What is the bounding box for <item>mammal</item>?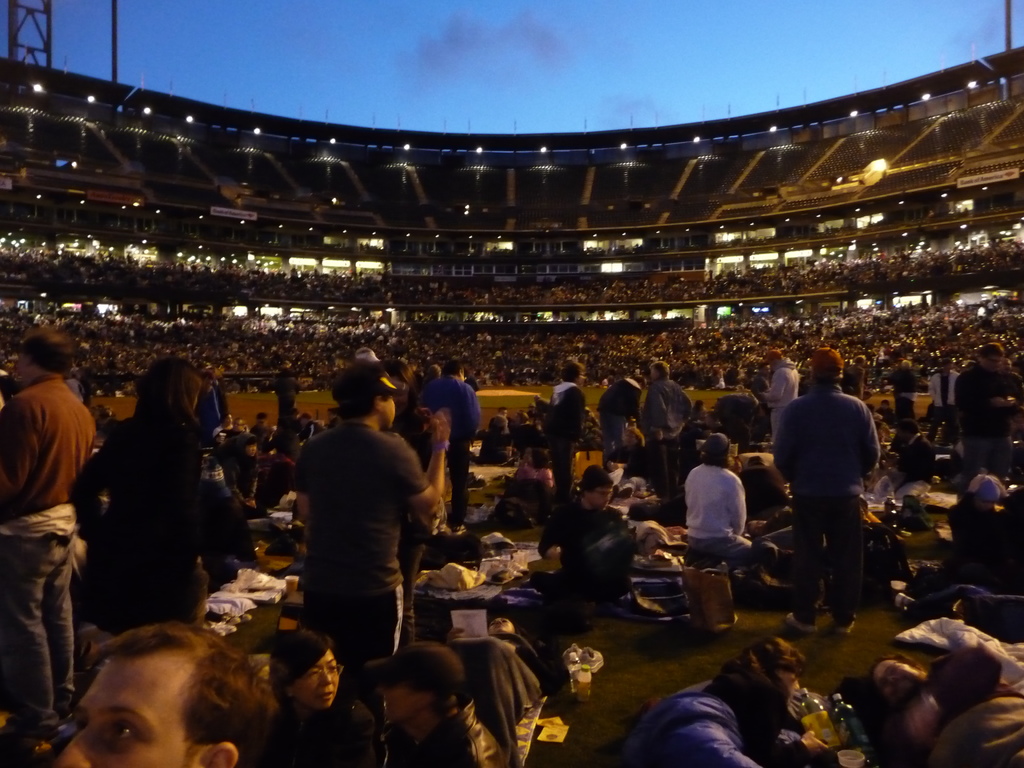
<box>678,451,761,559</box>.
